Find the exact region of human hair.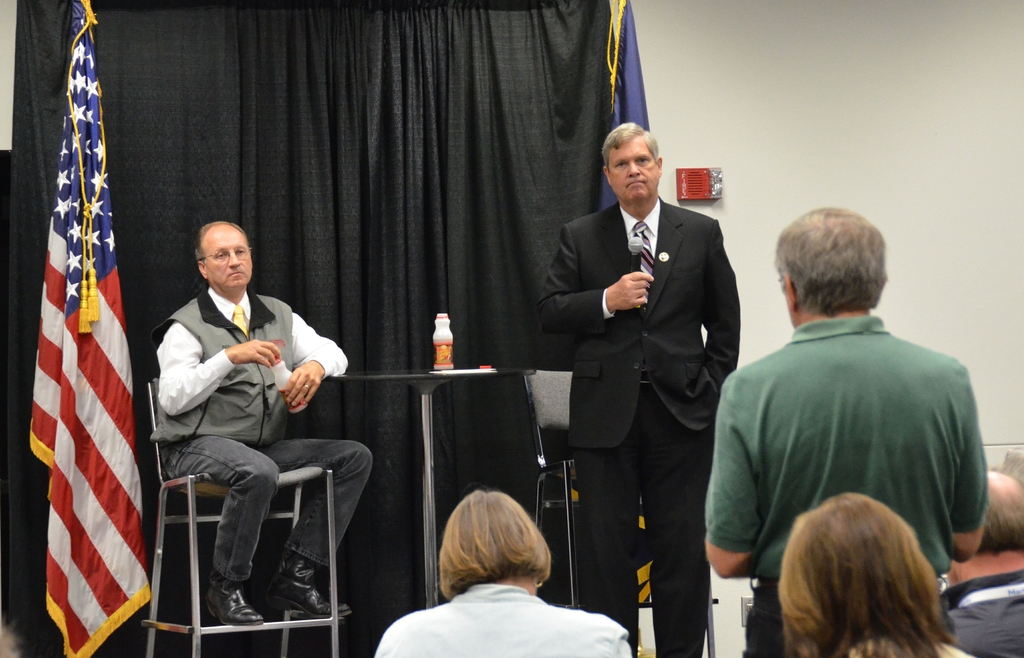
Exact region: region(972, 485, 1023, 559).
